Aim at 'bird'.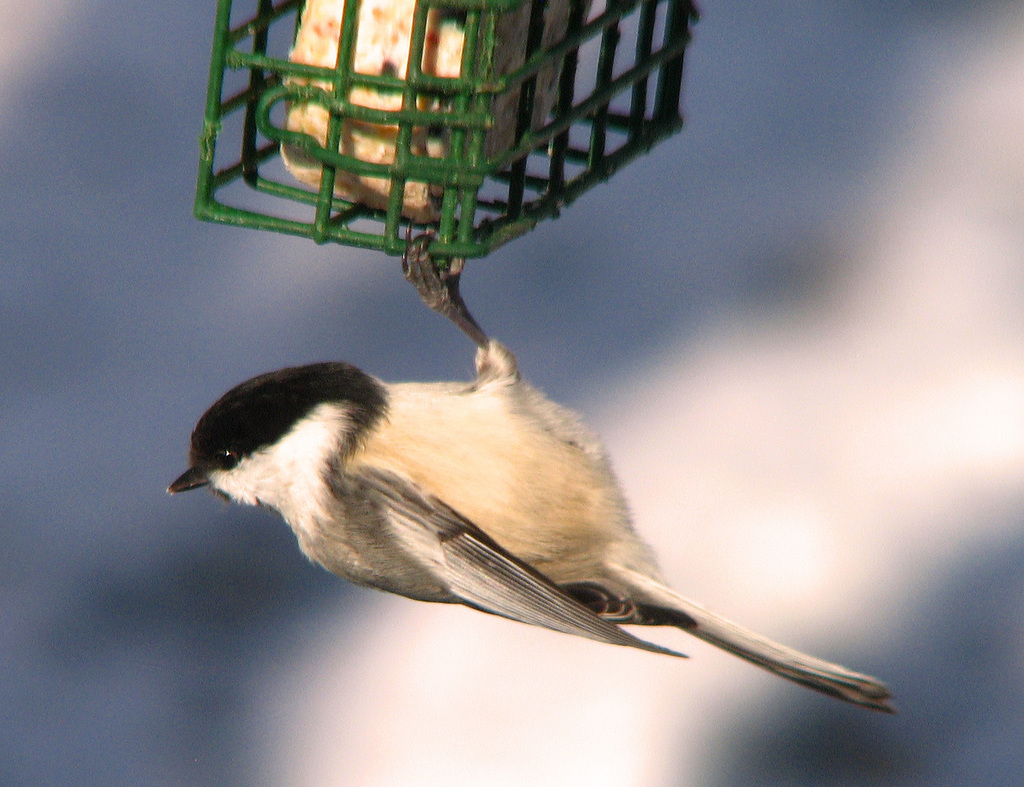
Aimed at region(168, 220, 904, 717).
